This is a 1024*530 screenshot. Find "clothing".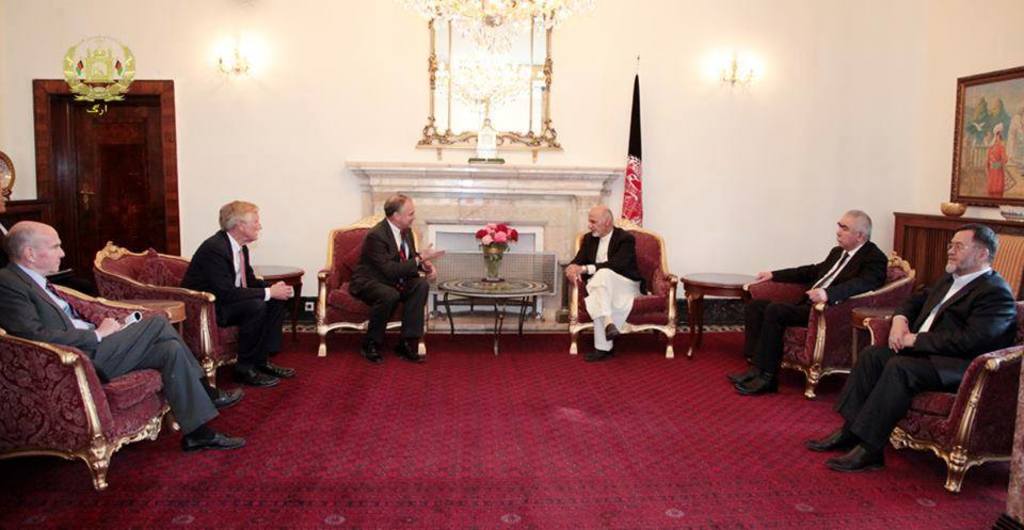
Bounding box: [838,272,1023,449].
